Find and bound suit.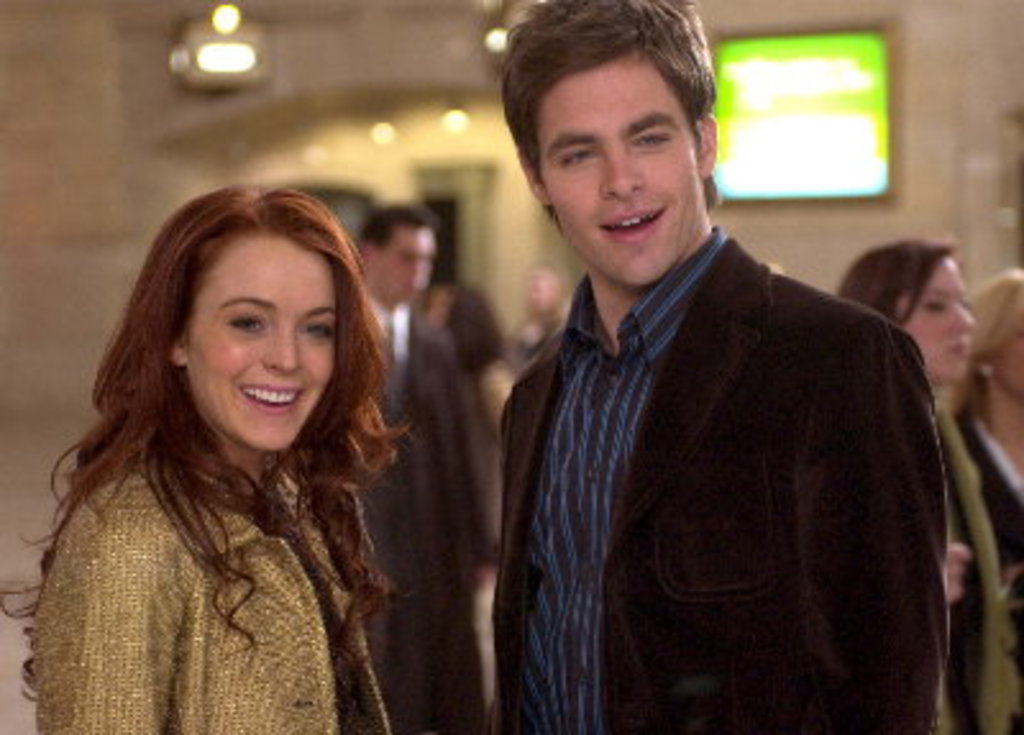
Bound: {"x1": 486, "y1": 233, "x2": 950, "y2": 732}.
